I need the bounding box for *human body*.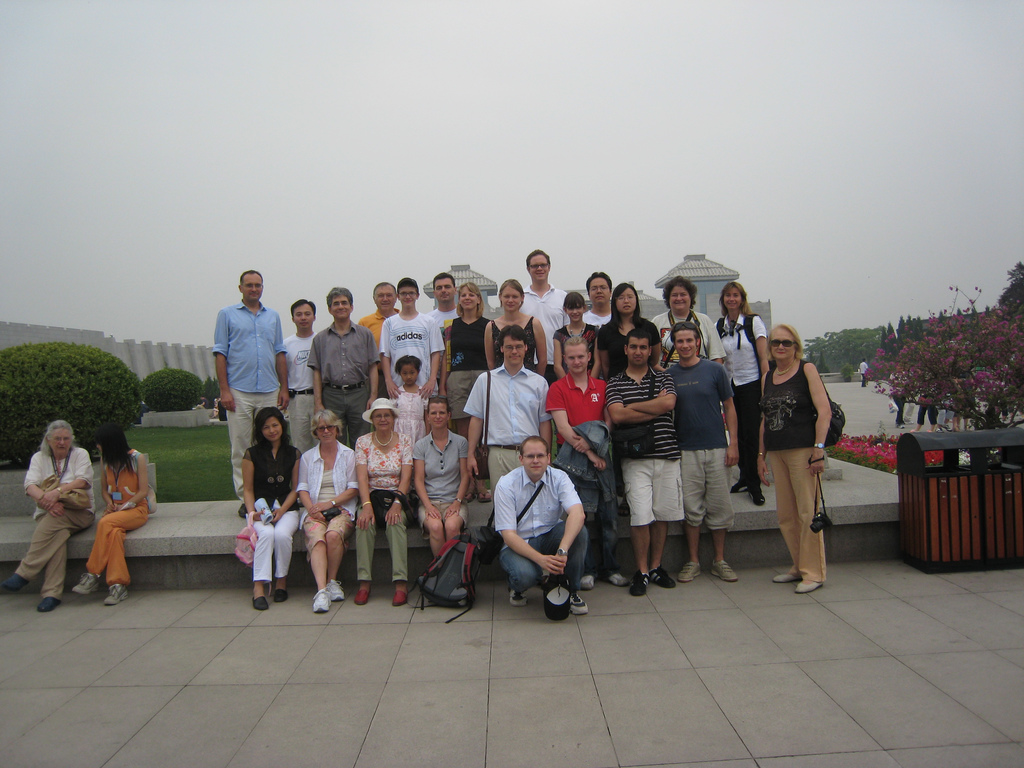
Here it is: box(764, 317, 855, 588).
